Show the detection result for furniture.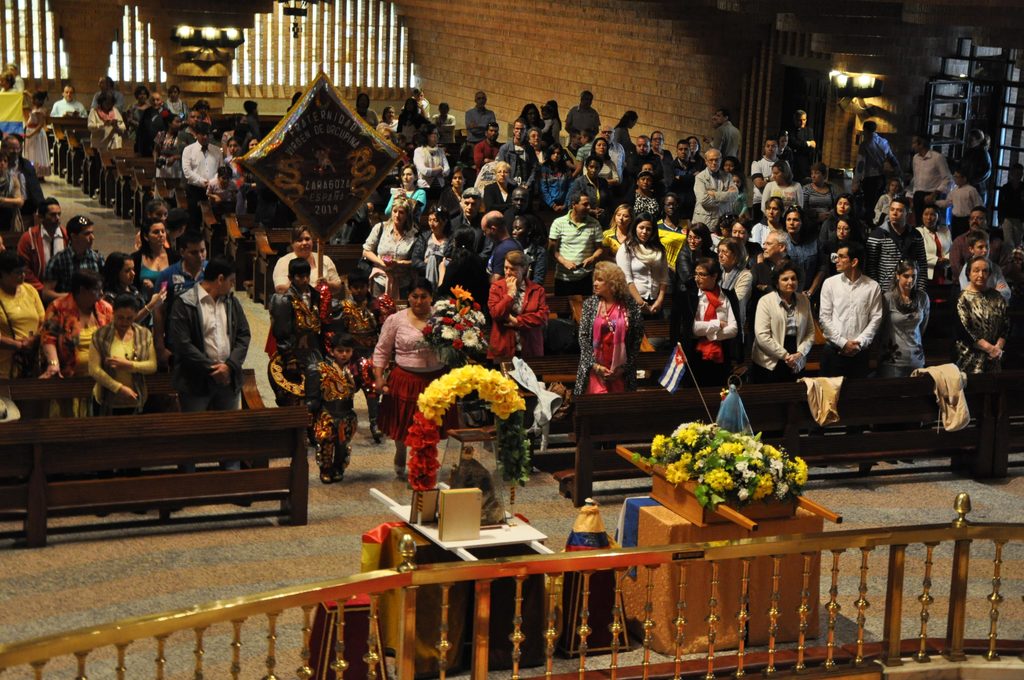
detection(375, 524, 549, 677).
